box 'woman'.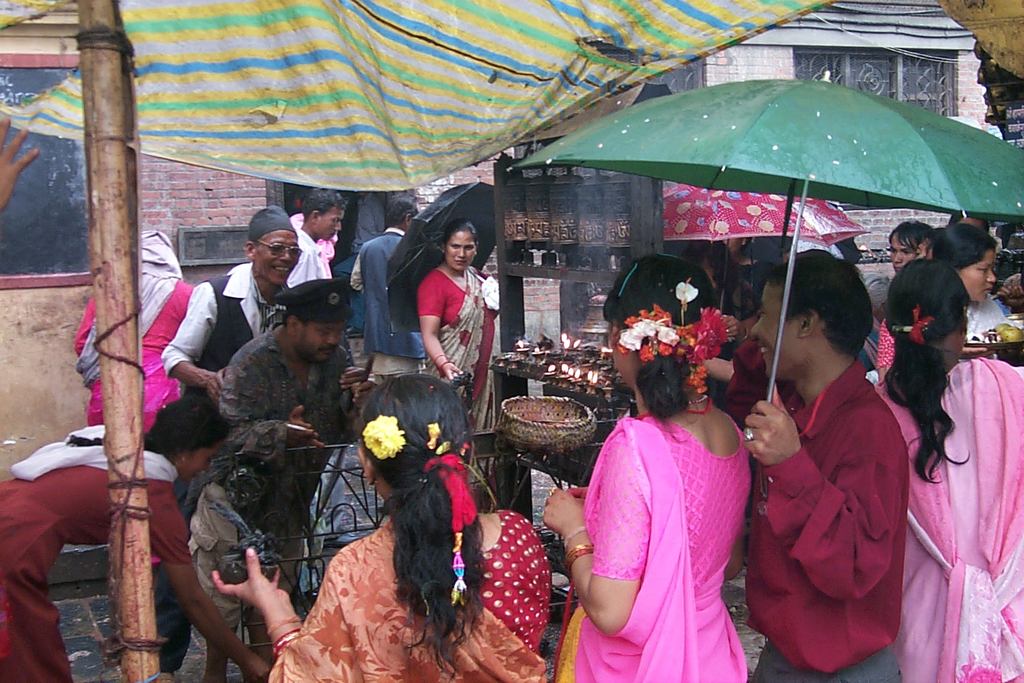
(0,394,228,682).
